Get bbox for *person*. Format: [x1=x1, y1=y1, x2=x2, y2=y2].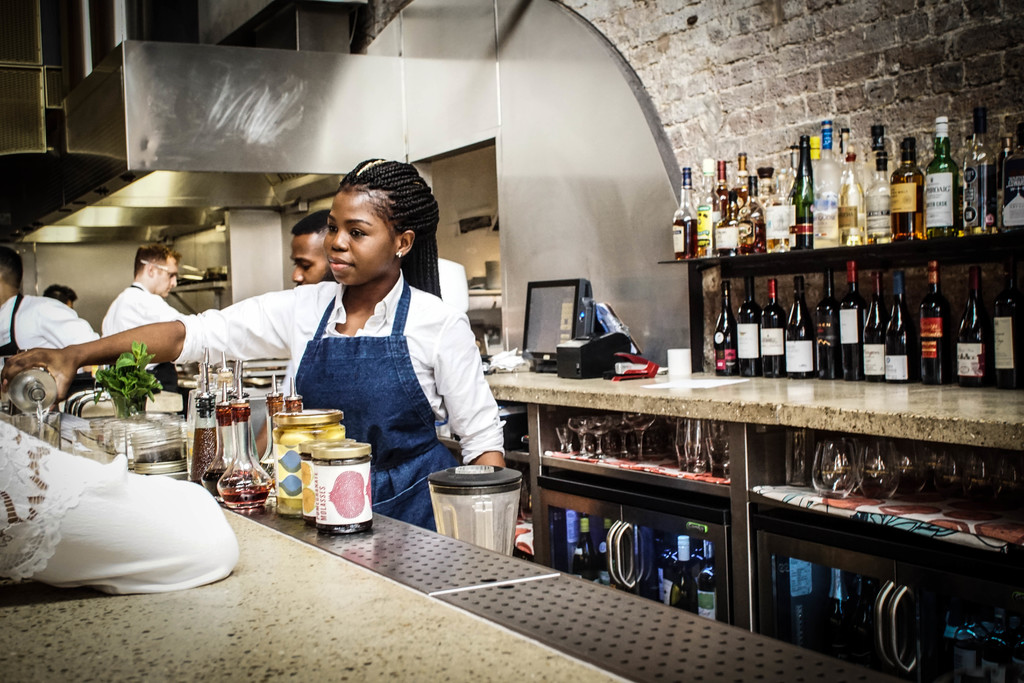
[x1=0, y1=158, x2=504, y2=532].
